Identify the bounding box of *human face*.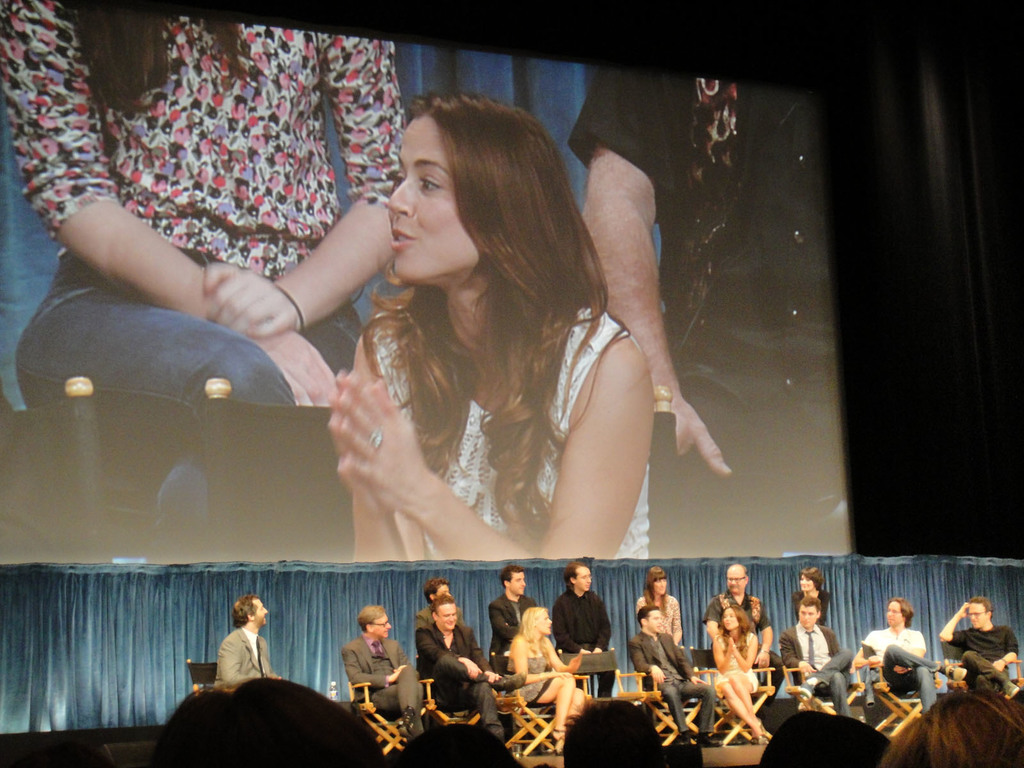
box=[437, 601, 460, 632].
